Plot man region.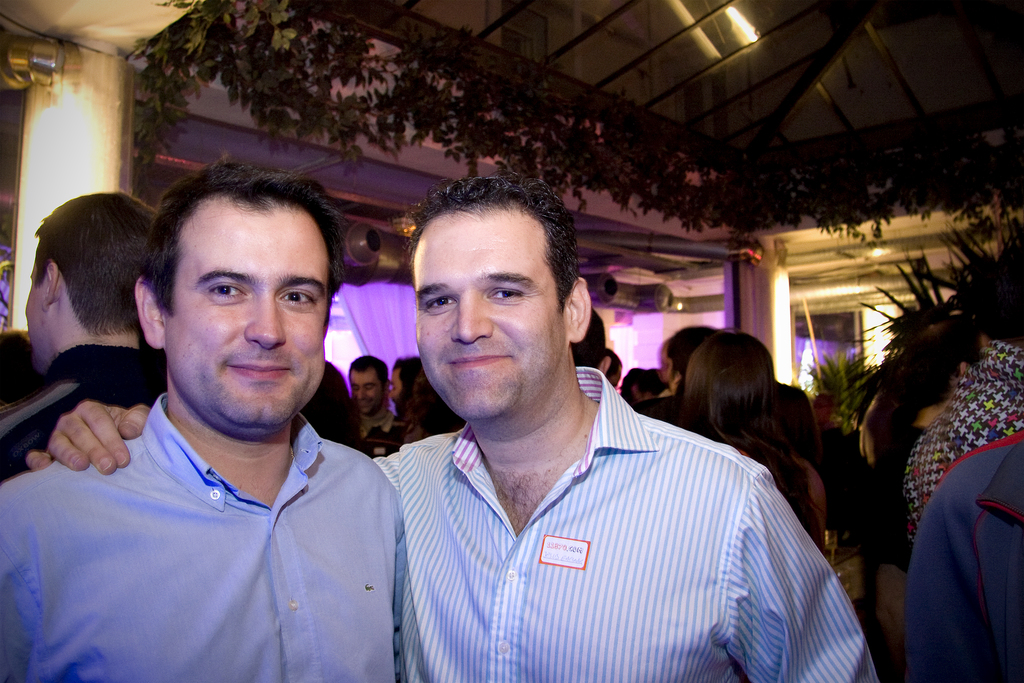
Plotted at [left=348, top=353, right=398, bottom=463].
